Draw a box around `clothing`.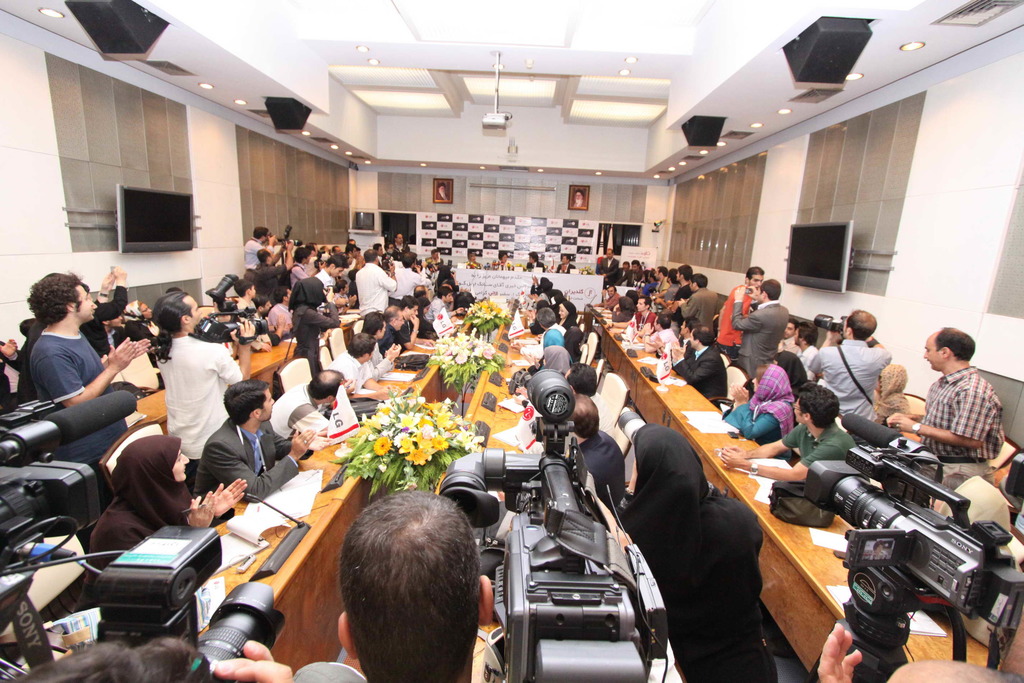
Rect(721, 402, 789, 463).
